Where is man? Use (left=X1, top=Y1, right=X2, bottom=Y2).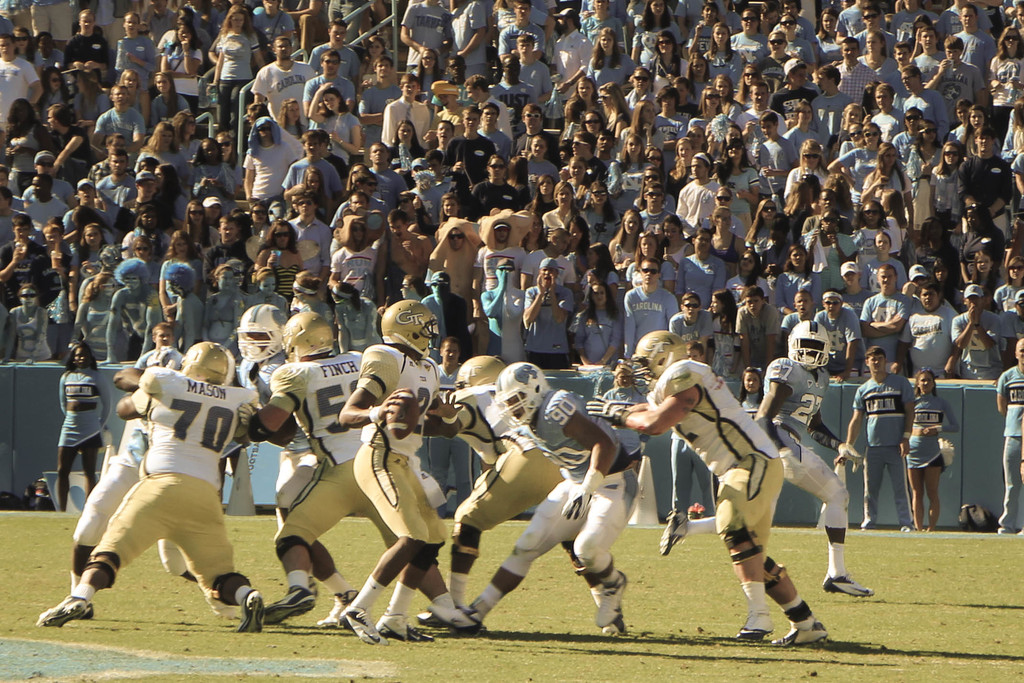
(left=302, top=51, right=355, bottom=113).
